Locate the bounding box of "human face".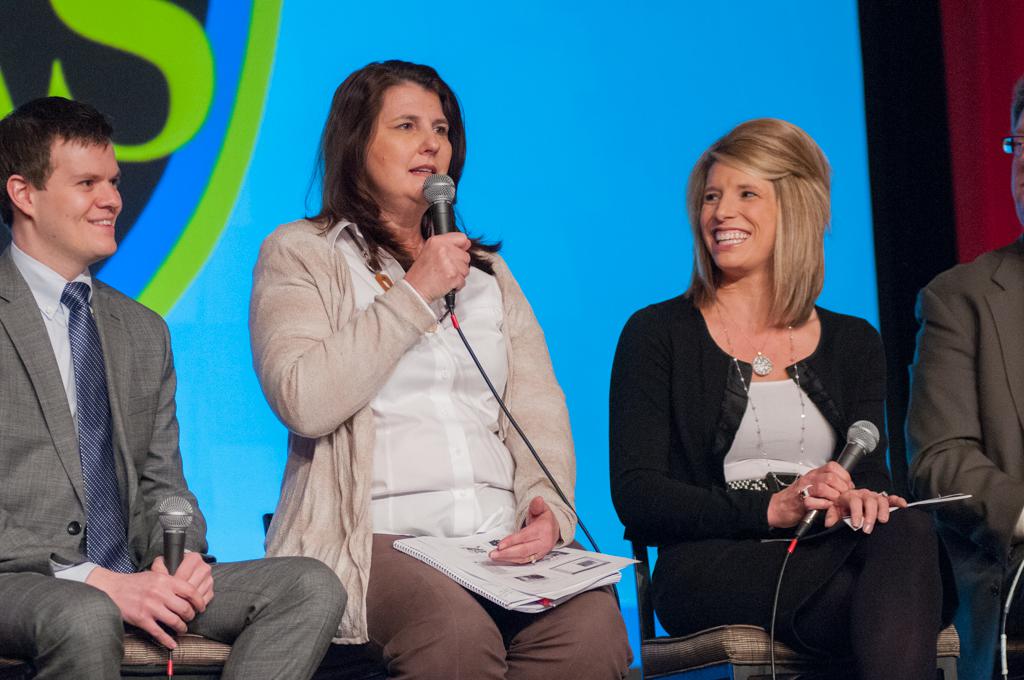
Bounding box: 700, 162, 780, 272.
